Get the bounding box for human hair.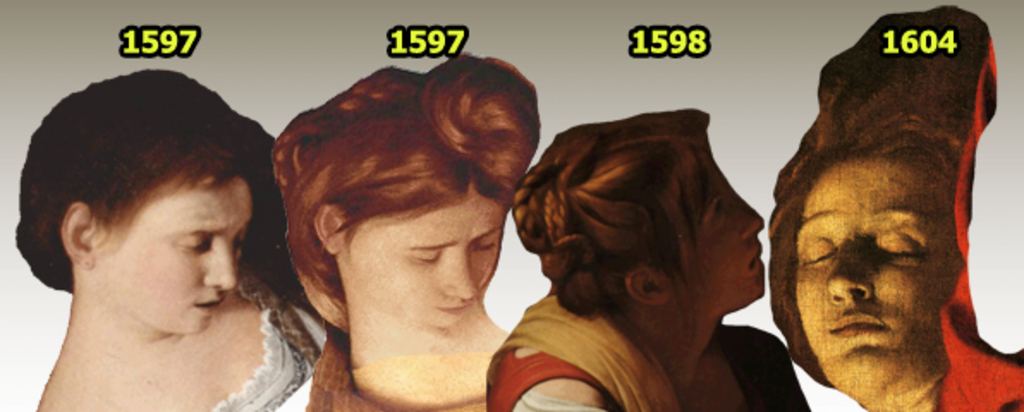
(268, 65, 545, 350).
